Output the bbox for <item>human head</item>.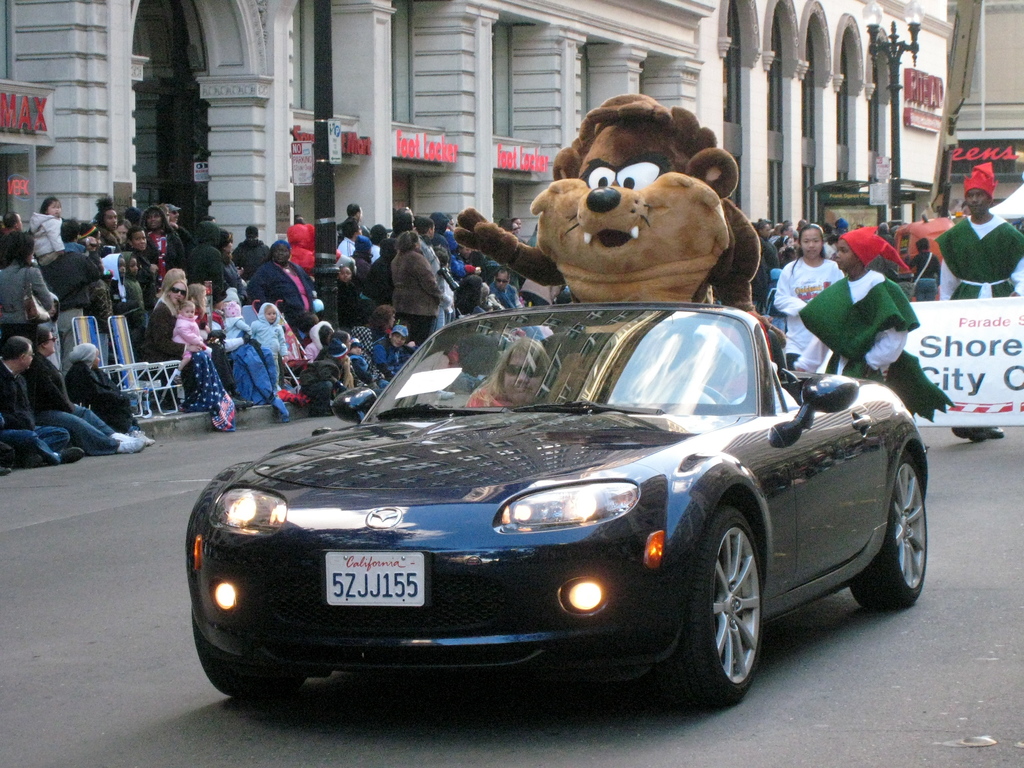
[x1=29, y1=323, x2=57, y2=356].
